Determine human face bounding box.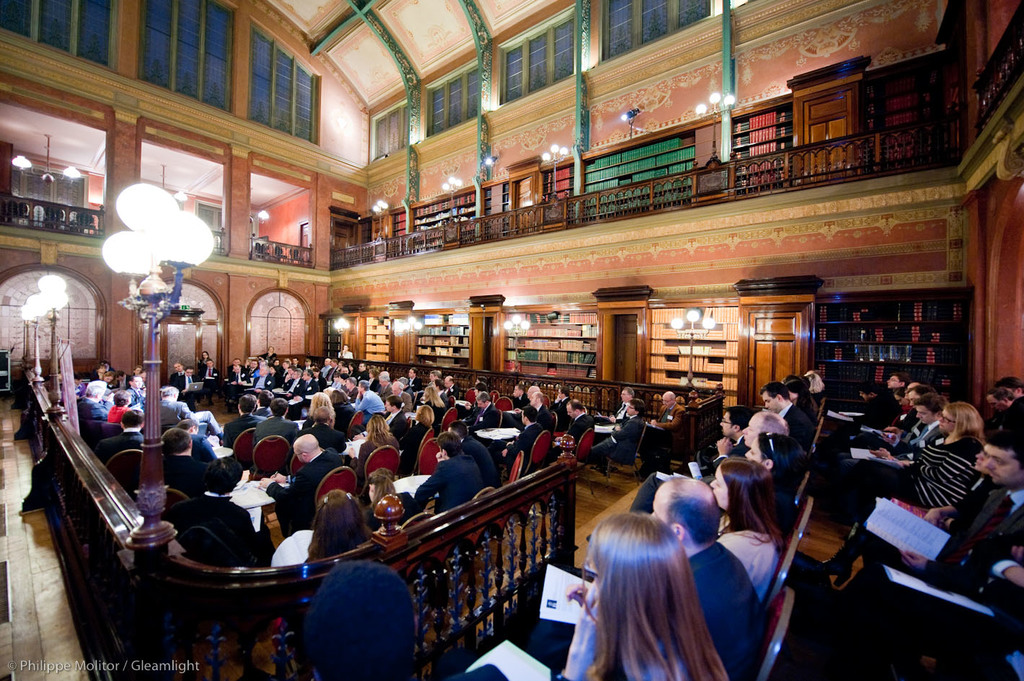
Determined: <box>722,415,737,436</box>.
